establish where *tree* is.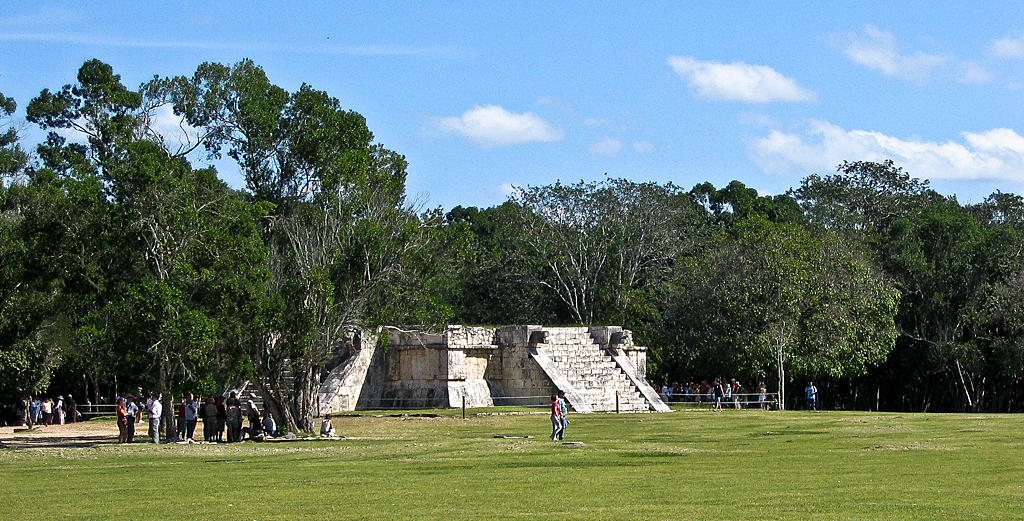
Established at detection(512, 168, 659, 358).
